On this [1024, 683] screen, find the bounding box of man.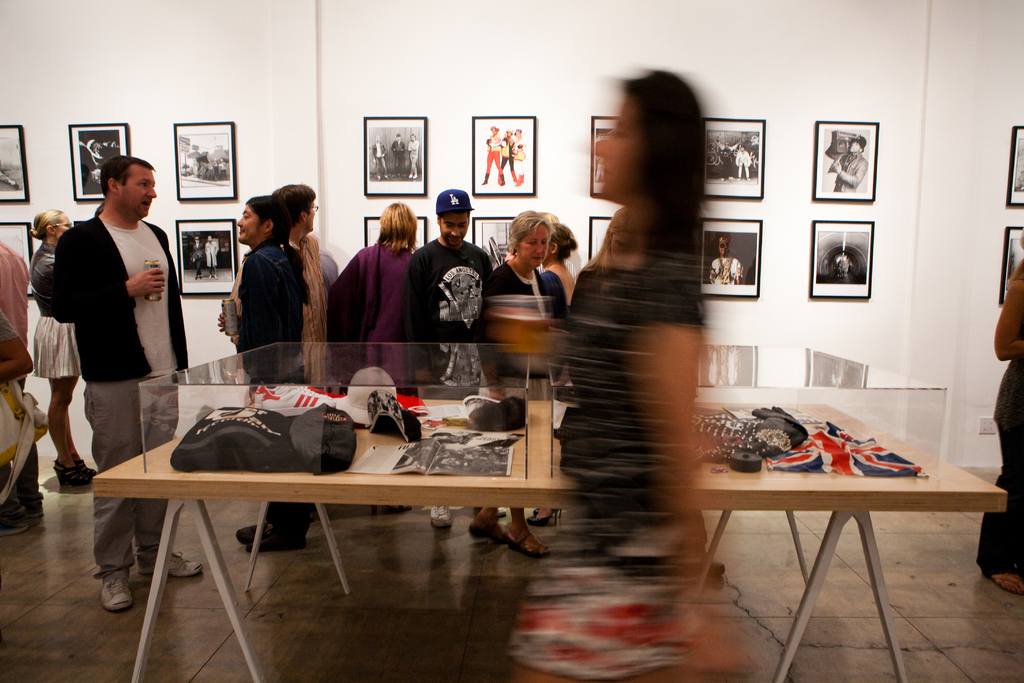
Bounding box: l=401, t=188, r=509, b=529.
